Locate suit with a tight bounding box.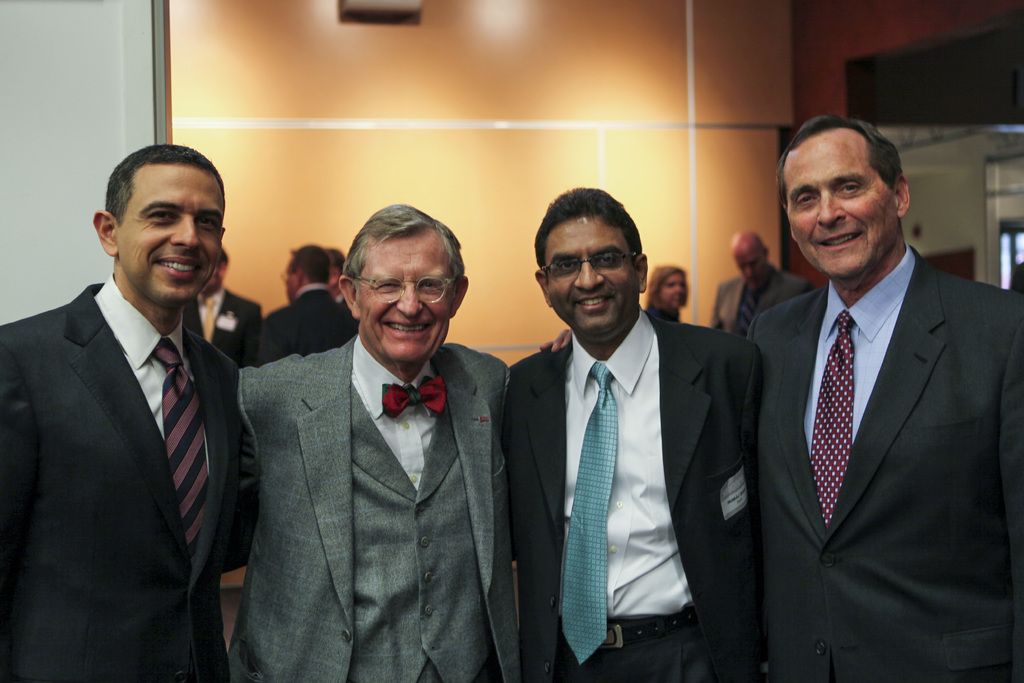
728, 138, 1010, 679.
